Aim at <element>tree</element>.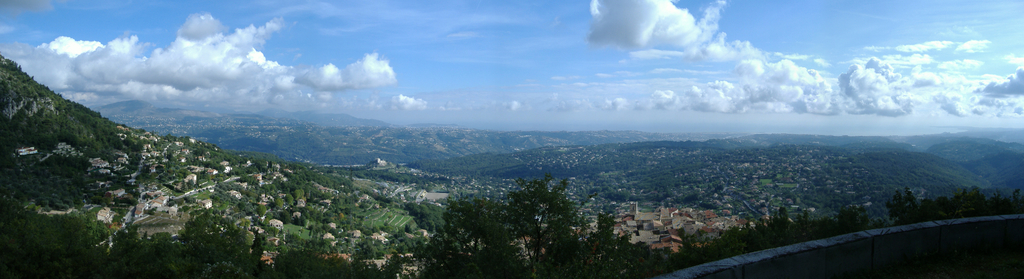
Aimed at x1=407 y1=186 x2=536 y2=274.
